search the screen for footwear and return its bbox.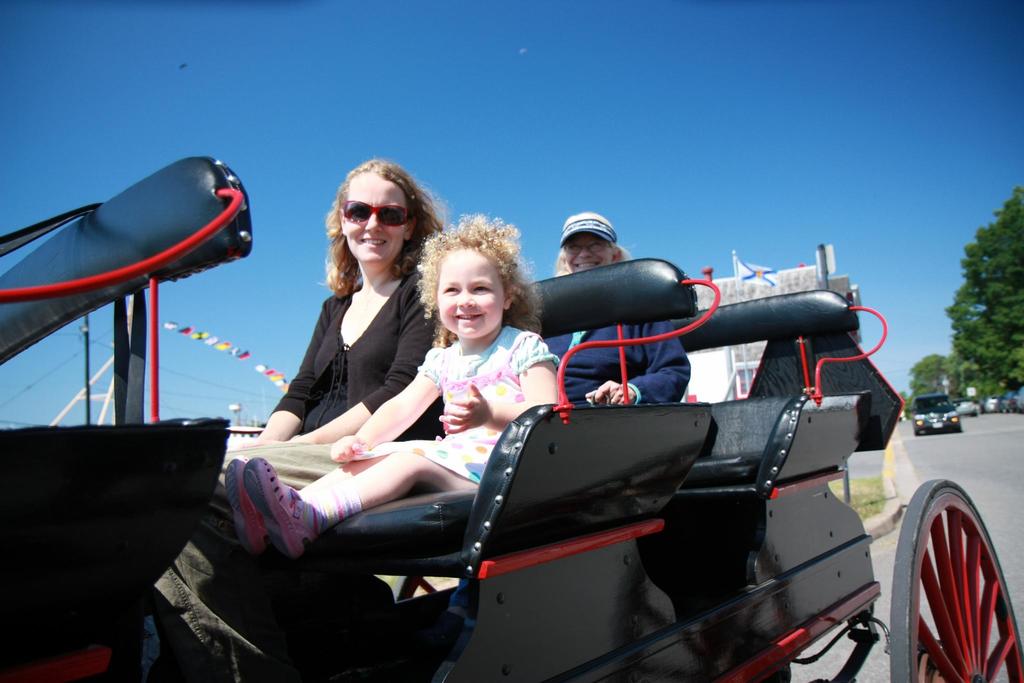
Found: <bbox>227, 457, 276, 577</bbox>.
